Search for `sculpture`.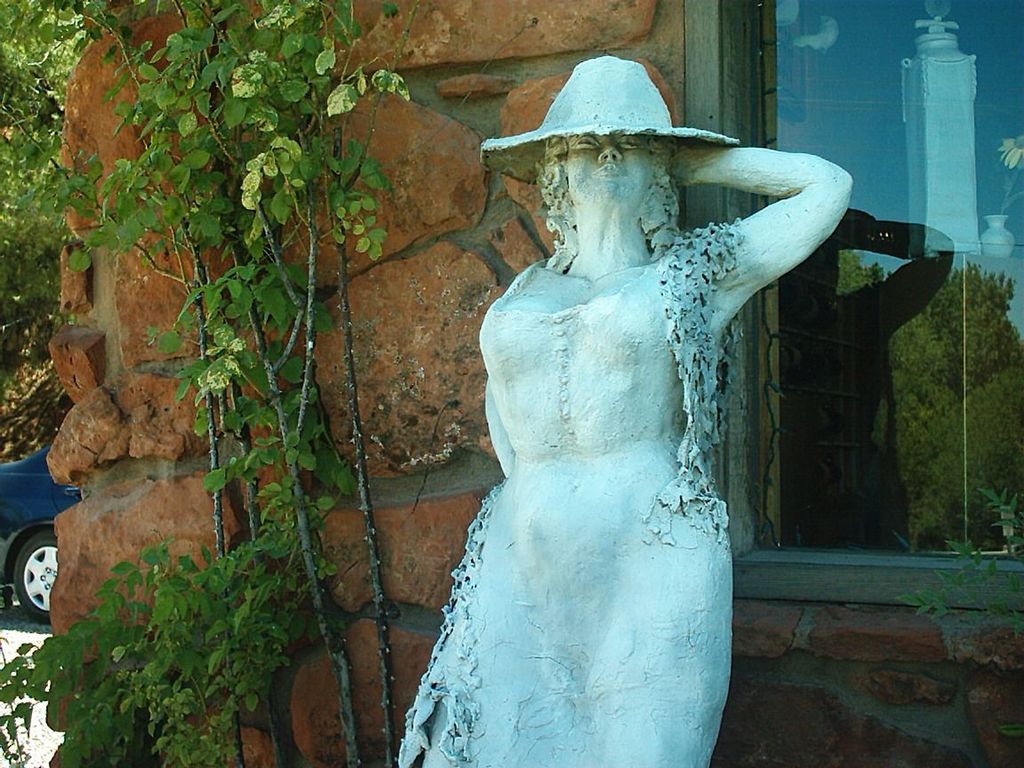
Found at (x1=391, y1=47, x2=859, y2=767).
